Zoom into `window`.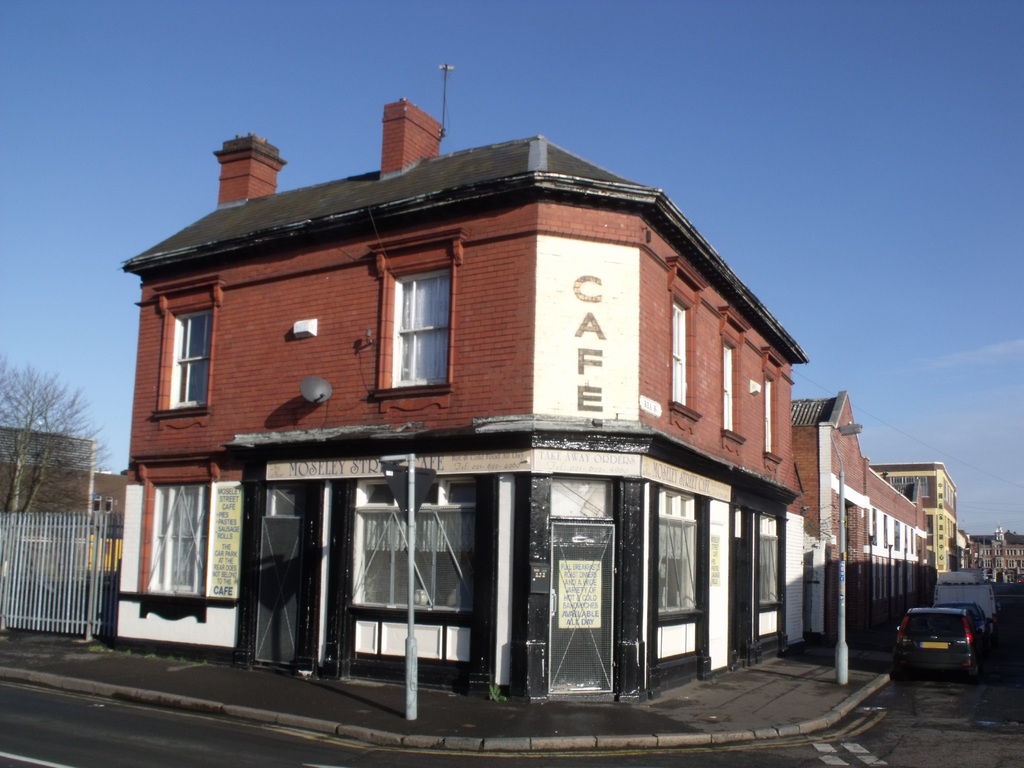
Zoom target: box=[148, 486, 207, 594].
